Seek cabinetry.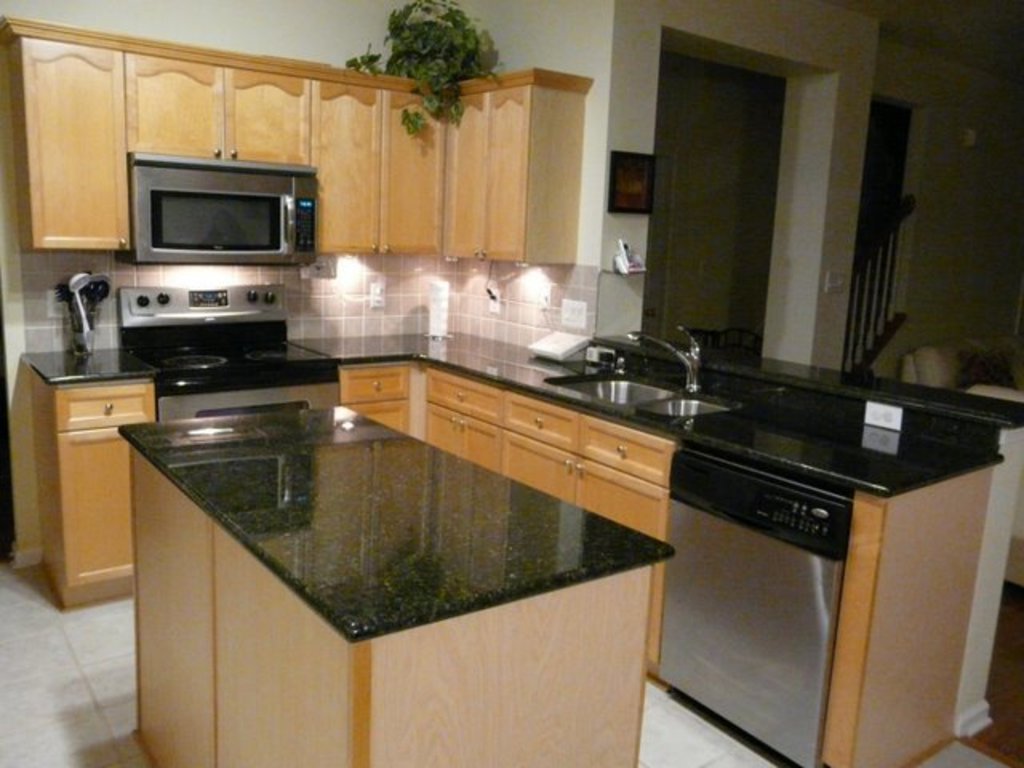
[32,341,150,622].
